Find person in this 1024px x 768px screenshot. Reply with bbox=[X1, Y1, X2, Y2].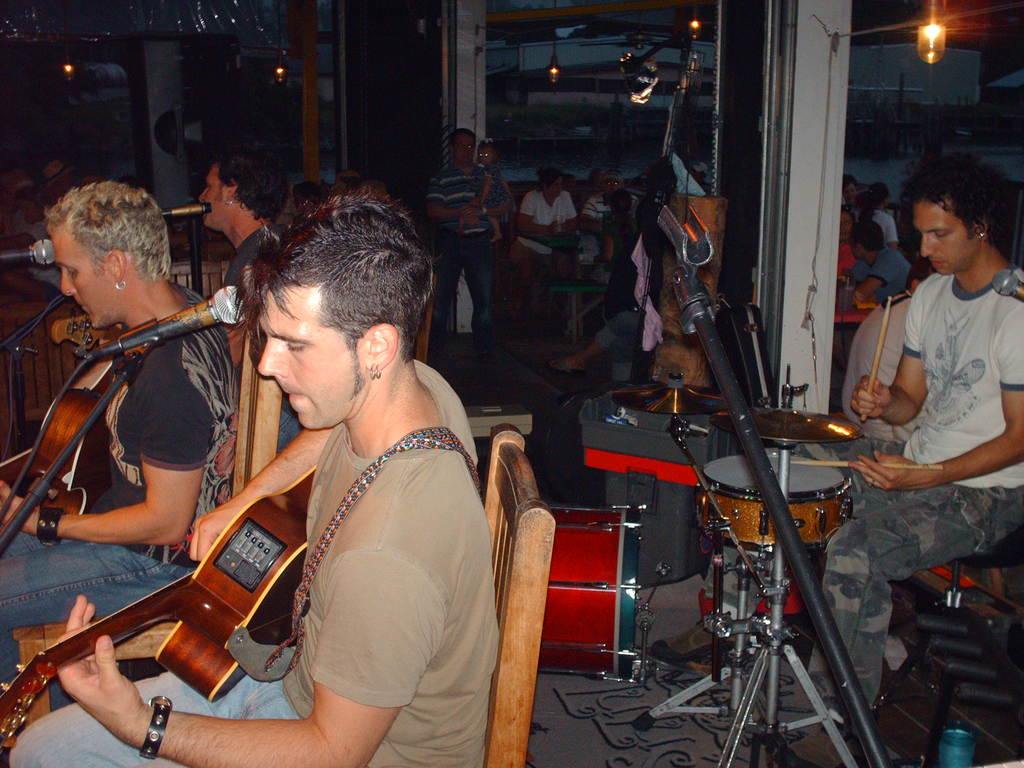
bbox=[0, 179, 237, 688].
